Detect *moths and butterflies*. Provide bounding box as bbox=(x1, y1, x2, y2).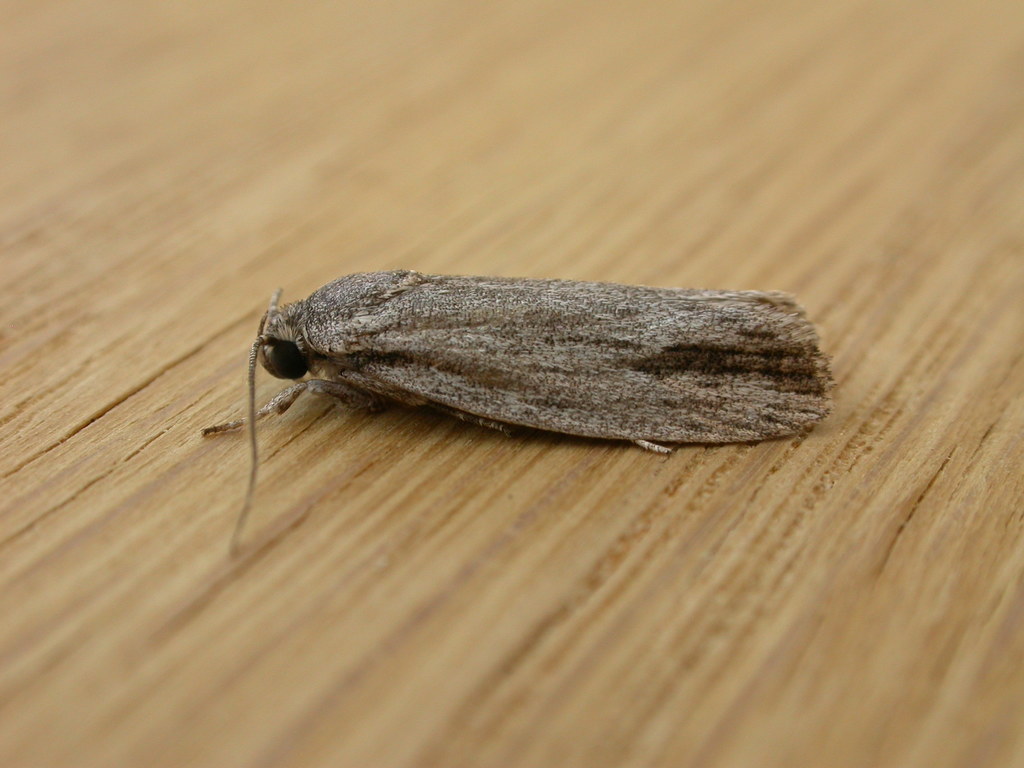
bbox=(201, 269, 843, 563).
